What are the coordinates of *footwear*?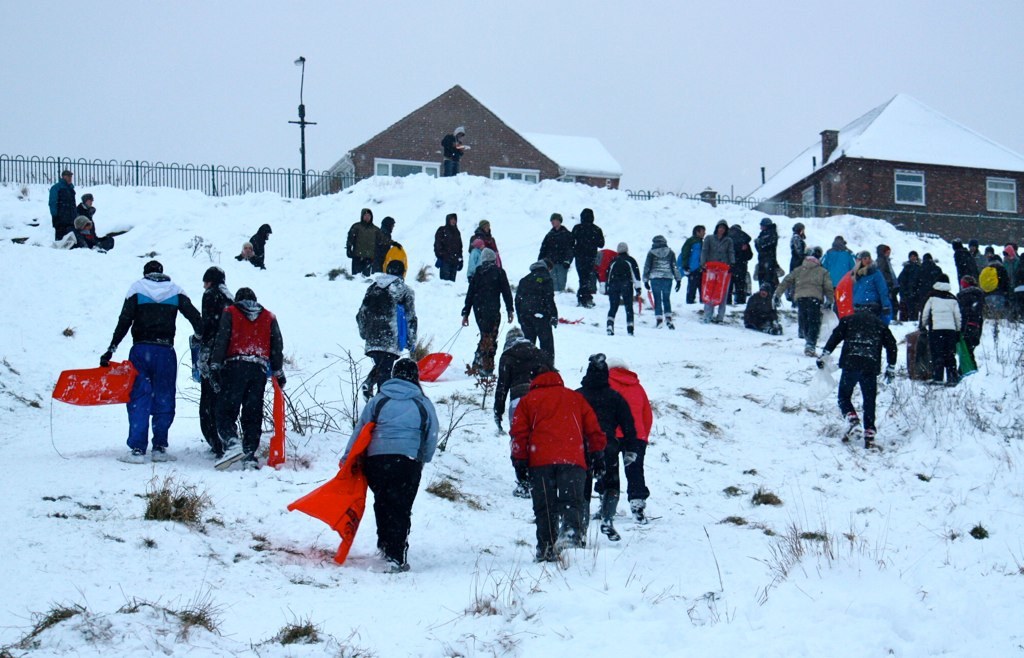
x1=557 y1=535 x2=589 y2=551.
